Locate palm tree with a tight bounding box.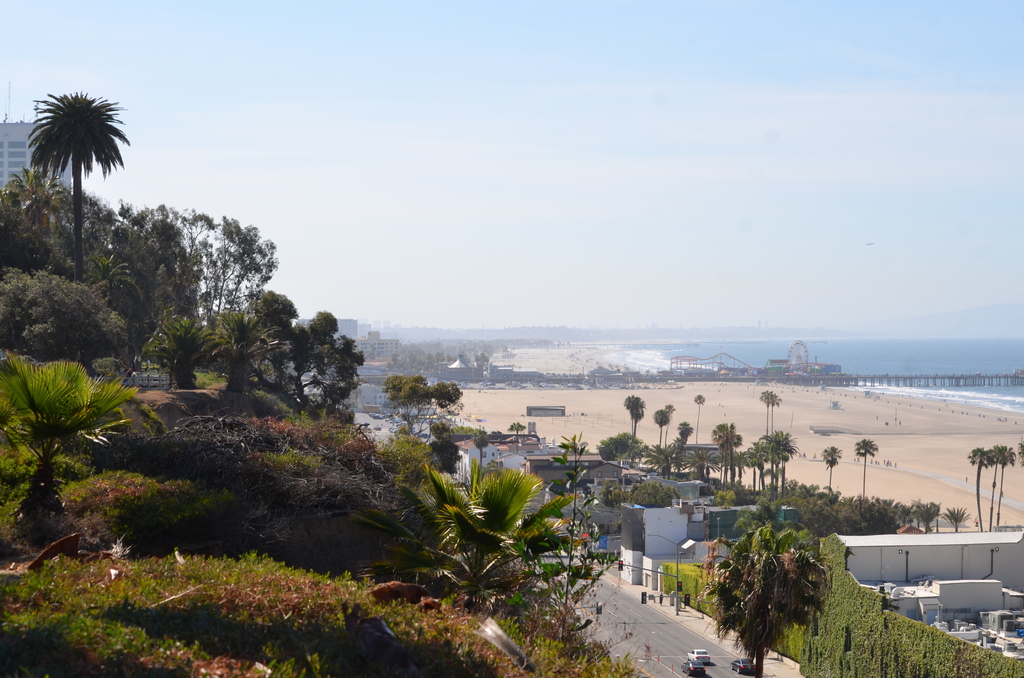
box=[196, 295, 304, 396].
